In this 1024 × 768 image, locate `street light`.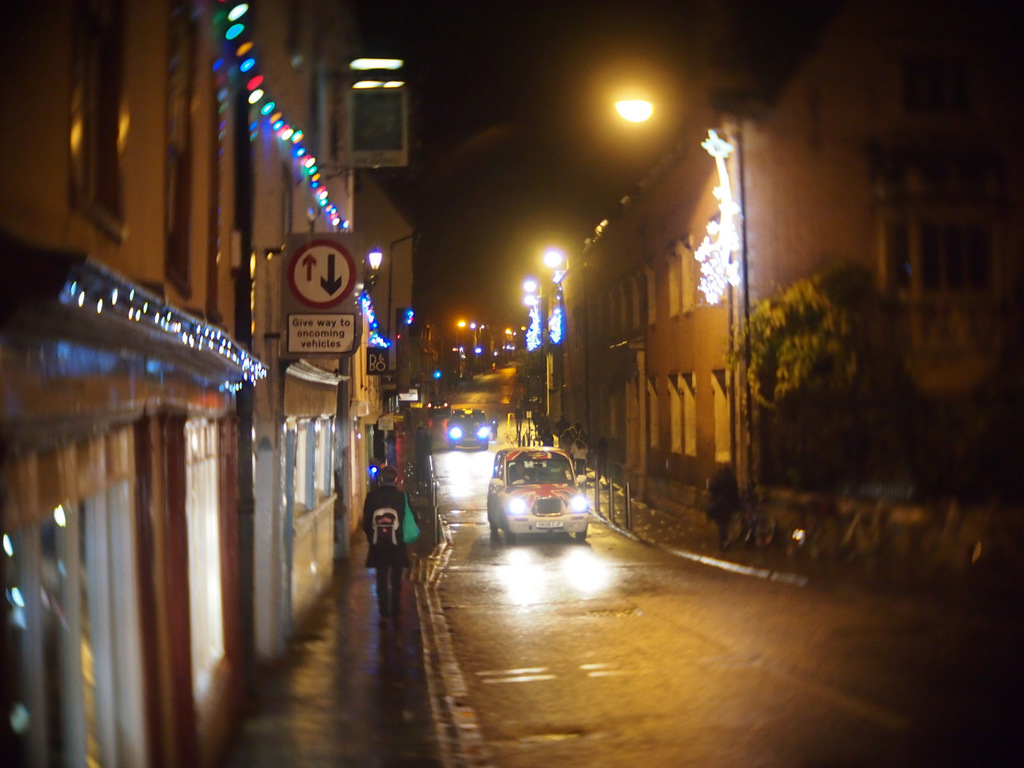
Bounding box: bbox=(520, 293, 536, 339).
